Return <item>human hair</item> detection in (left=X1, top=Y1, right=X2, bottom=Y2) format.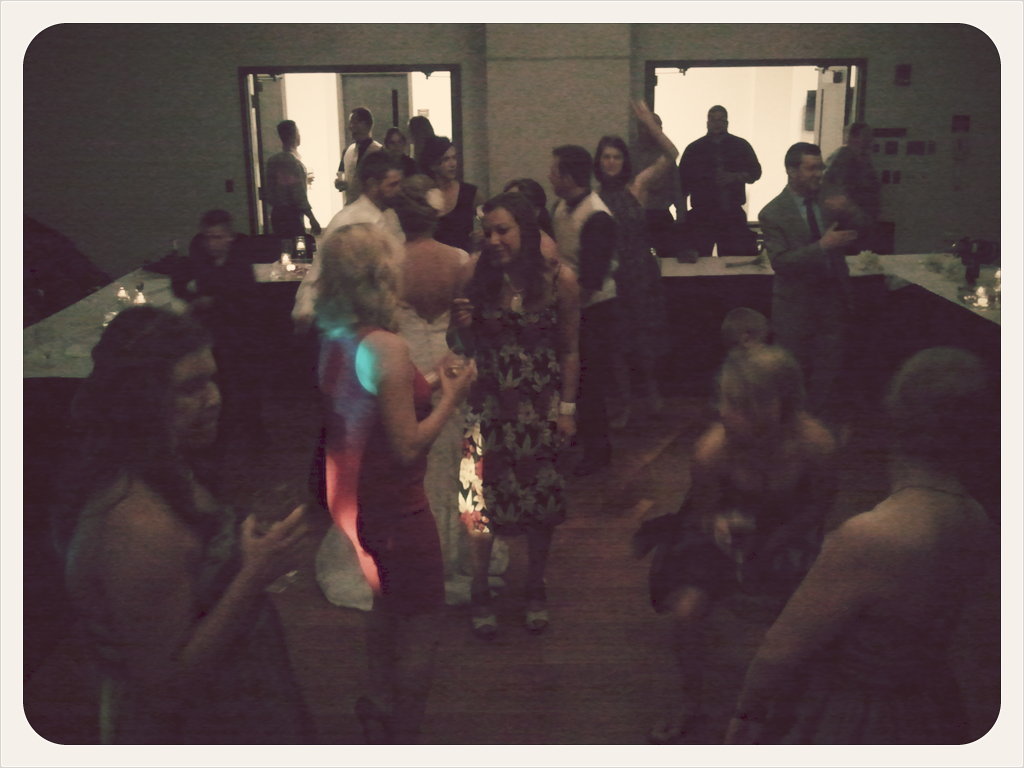
(left=203, top=209, right=231, bottom=239).
